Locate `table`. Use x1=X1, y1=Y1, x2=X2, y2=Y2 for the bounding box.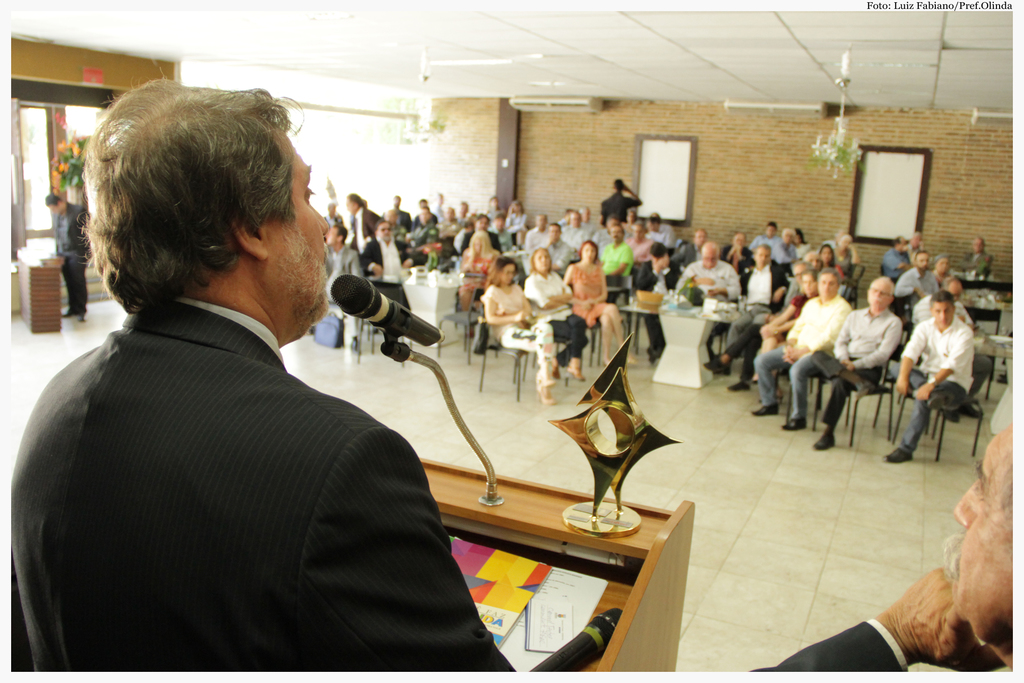
x1=418, y1=458, x2=693, y2=682.
